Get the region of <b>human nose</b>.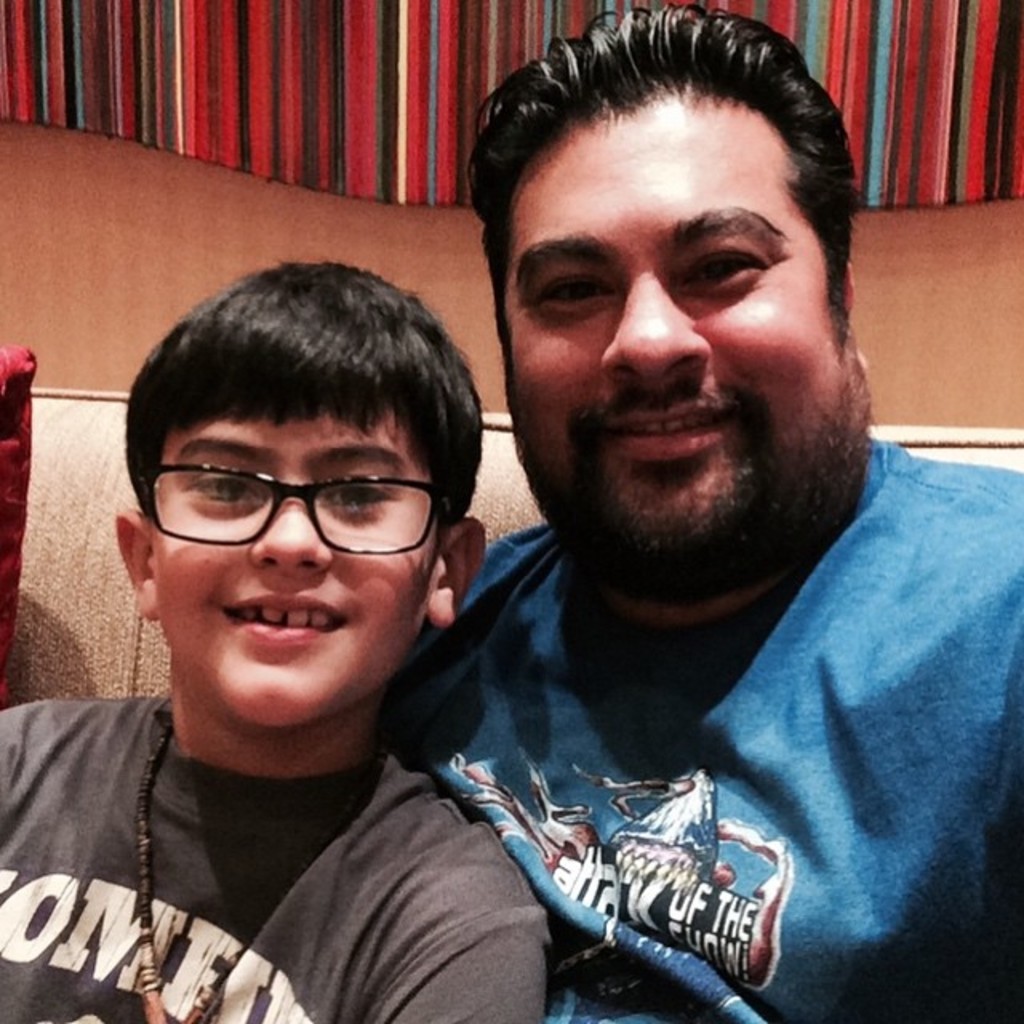
(left=600, top=277, right=707, bottom=379).
